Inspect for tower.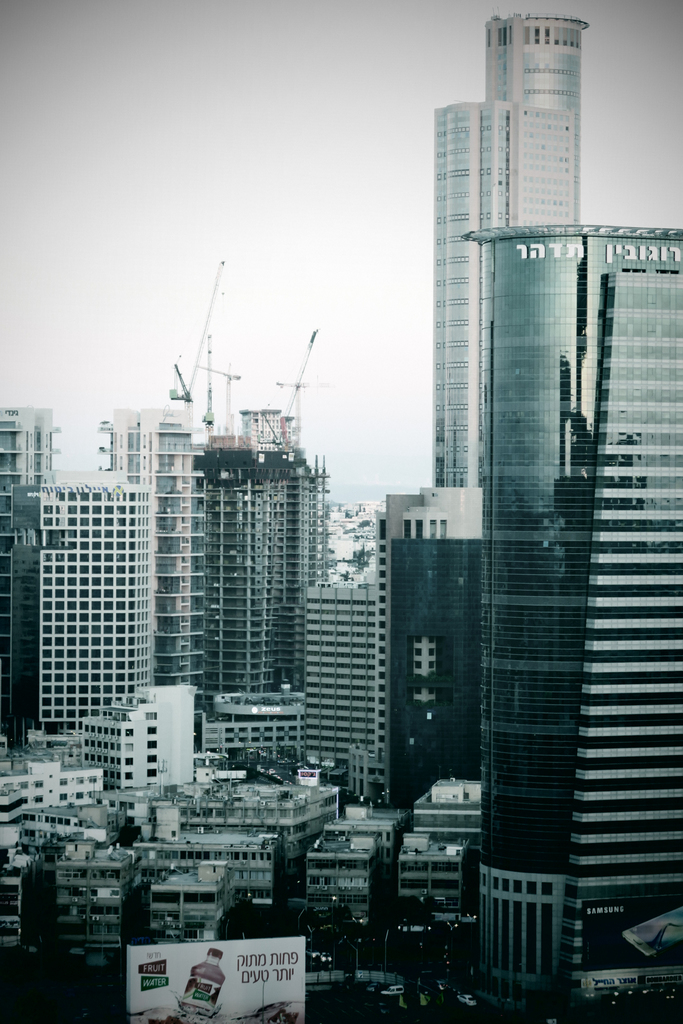
Inspection: pyautogui.locateOnScreen(386, 536, 484, 797).
